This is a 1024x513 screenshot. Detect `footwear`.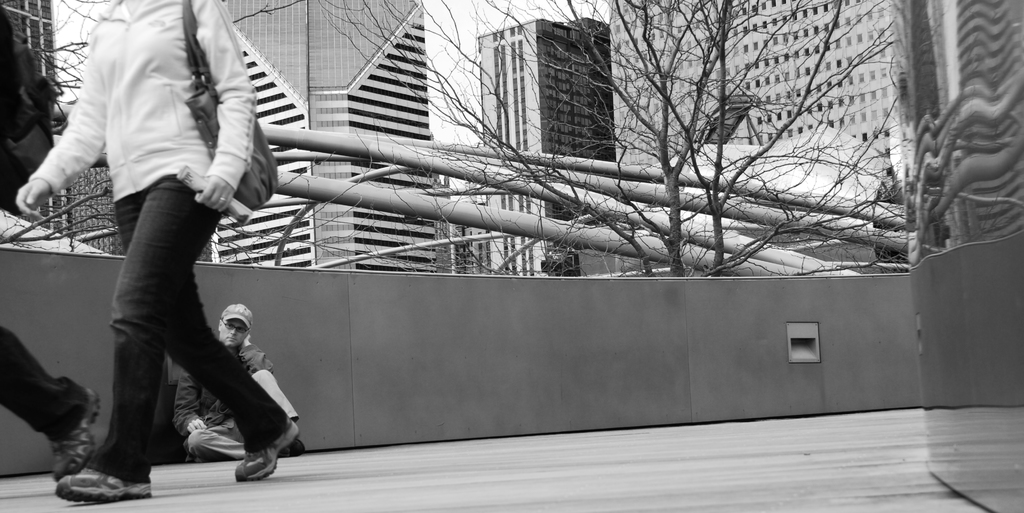
(x1=46, y1=388, x2=101, y2=478).
